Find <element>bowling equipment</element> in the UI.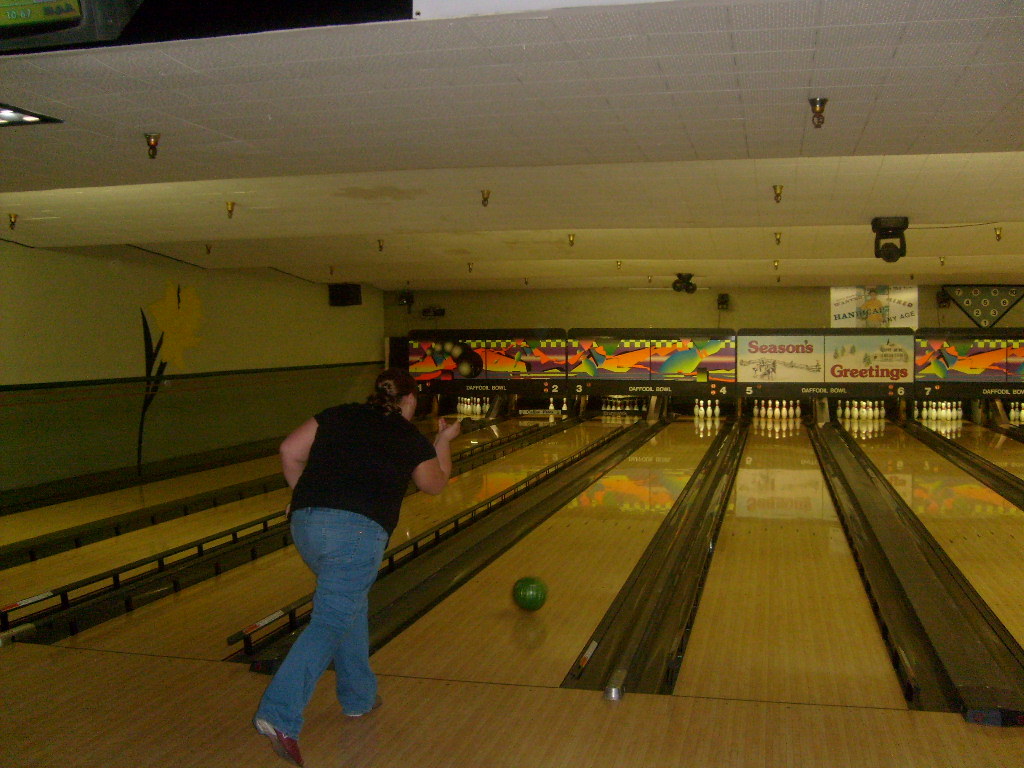
UI element at [692, 397, 696, 416].
